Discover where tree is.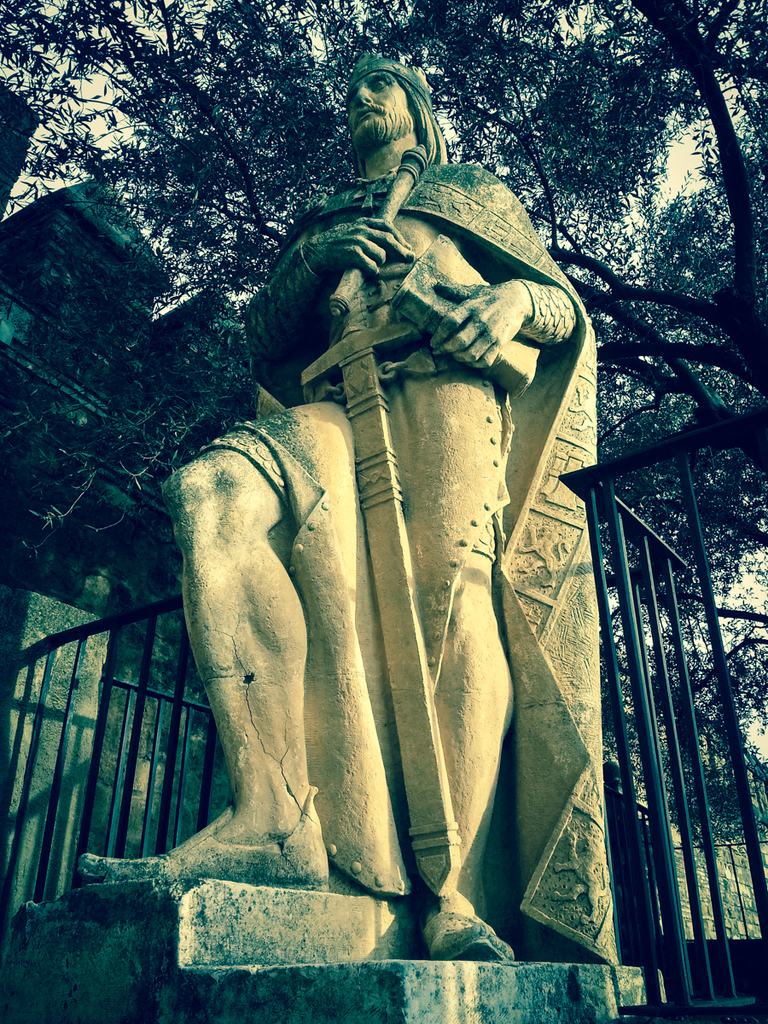
Discovered at (0,0,767,852).
